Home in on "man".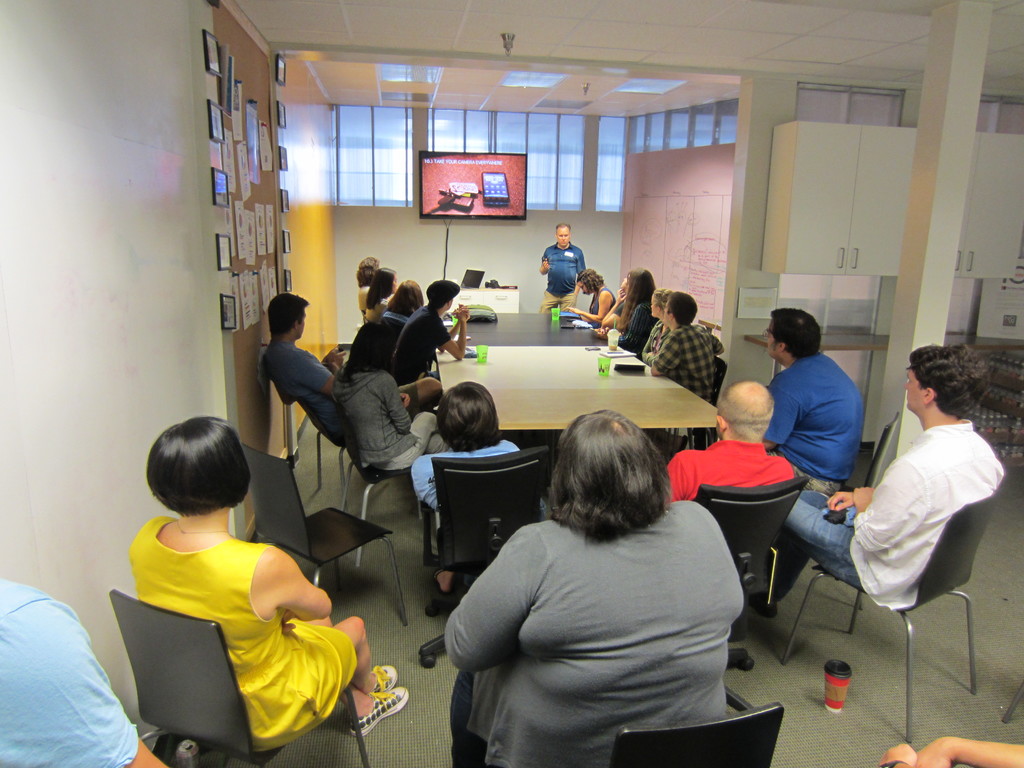
Homed in at <region>259, 287, 447, 447</region>.
